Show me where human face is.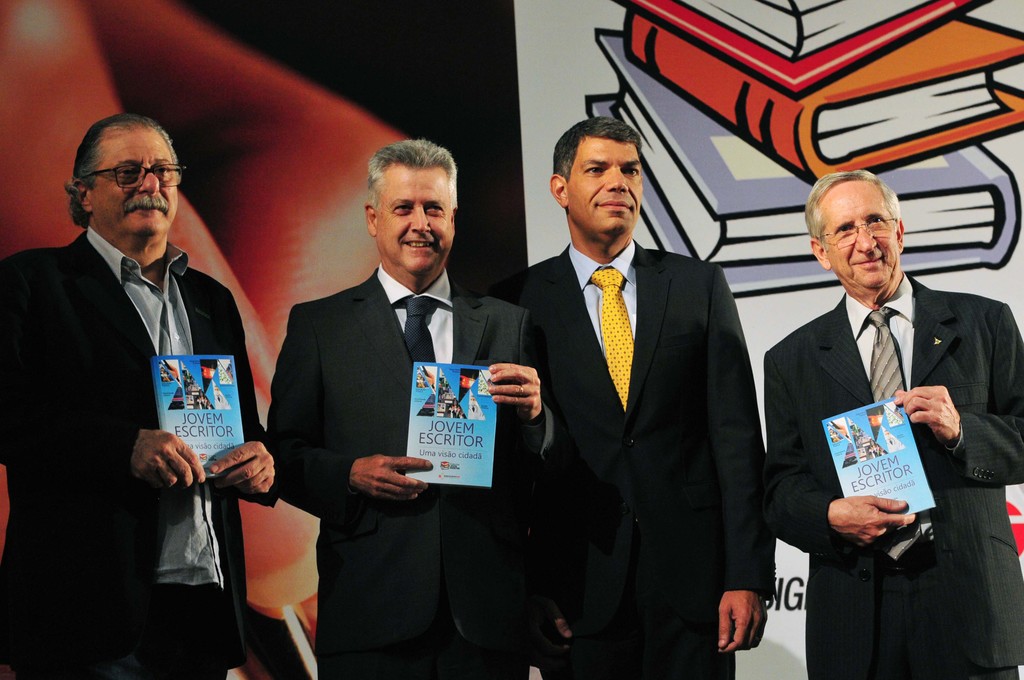
human face is at {"x1": 94, "y1": 125, "x2": 175, "y2": 236}.
